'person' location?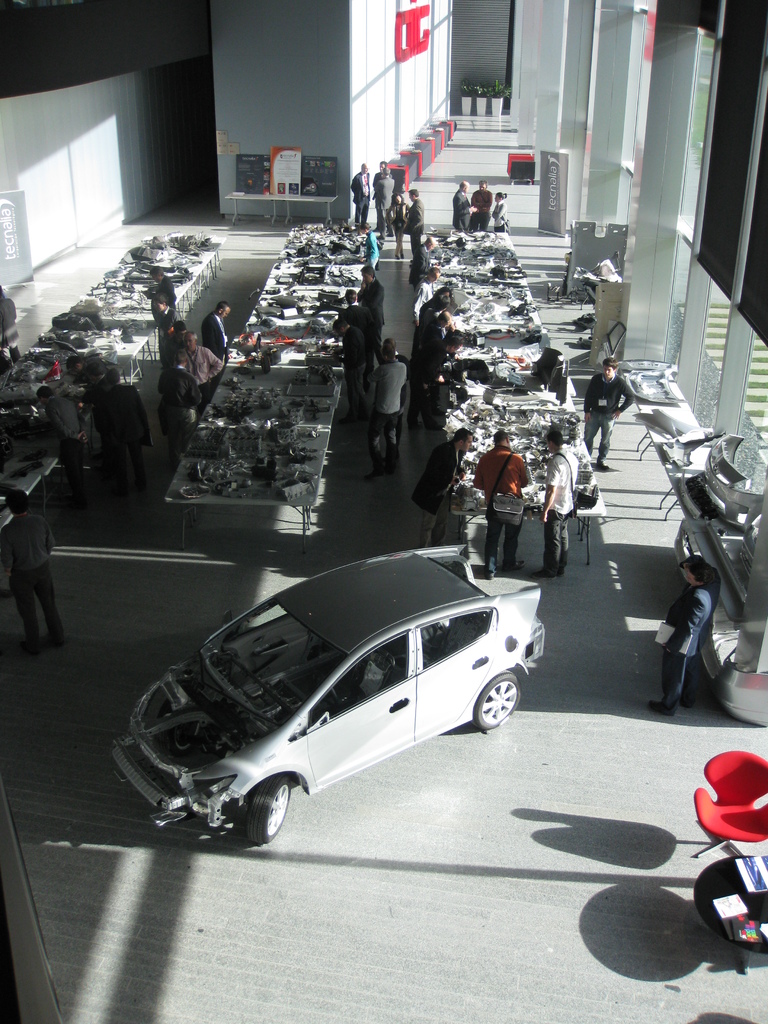
region(486, 186, 508, 230)
